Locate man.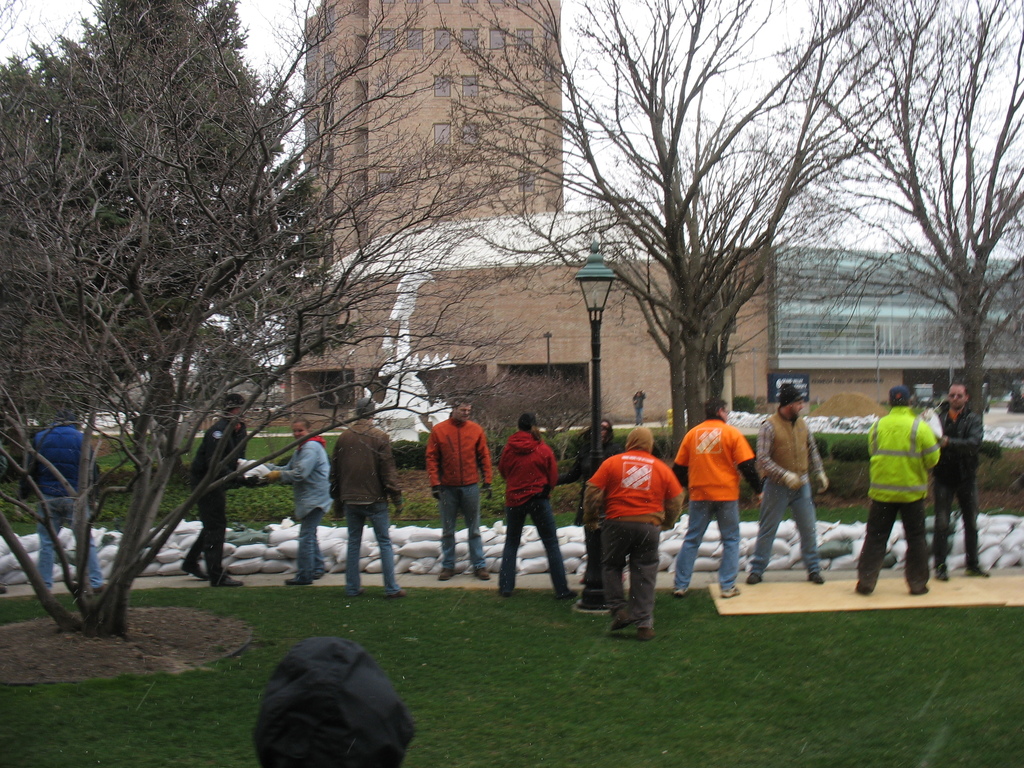
Bounding box: 748, 383, 829, 583.
